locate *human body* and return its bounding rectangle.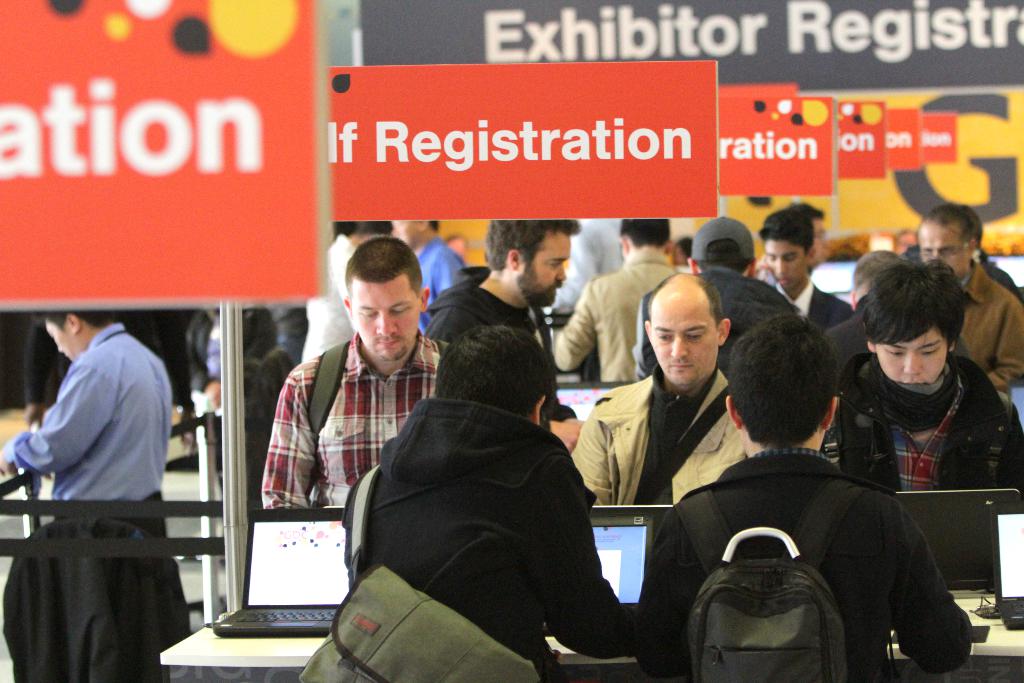
{"x1": 428, "y1": 264, "x2": 572, "y2": 418}.
